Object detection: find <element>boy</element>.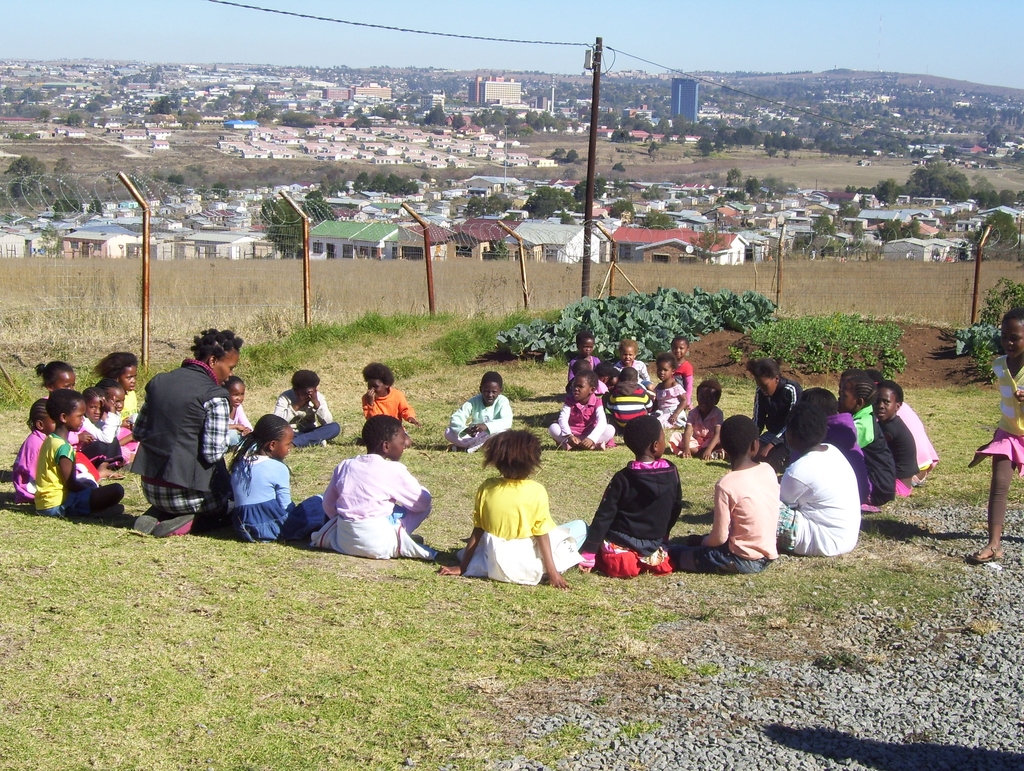
840:373:893:507.
